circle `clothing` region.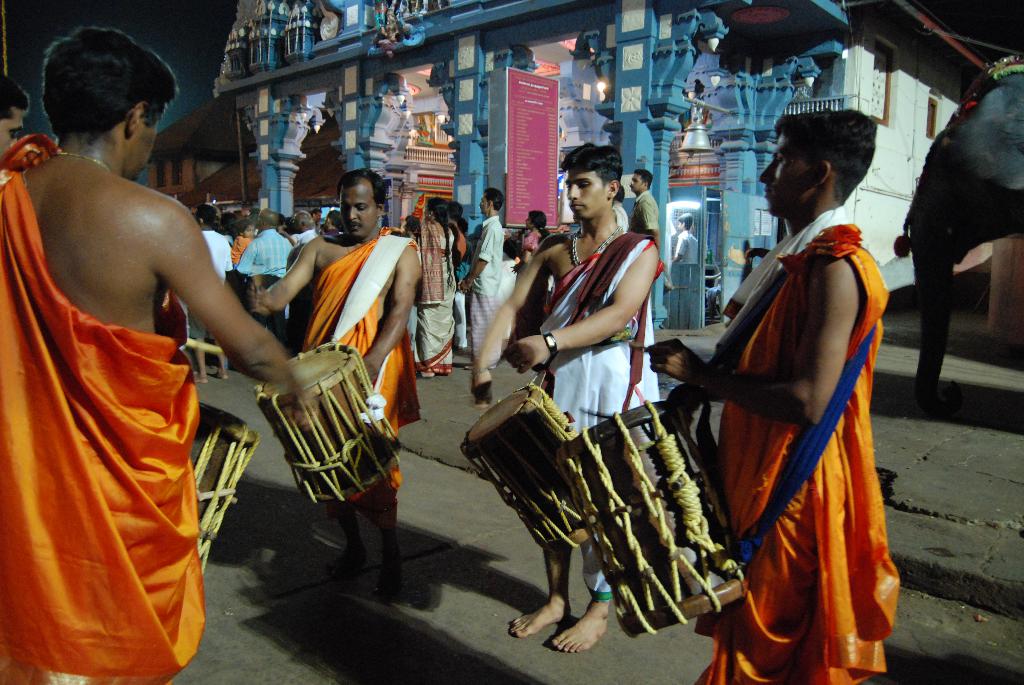
Region: 191/212/497/512.
